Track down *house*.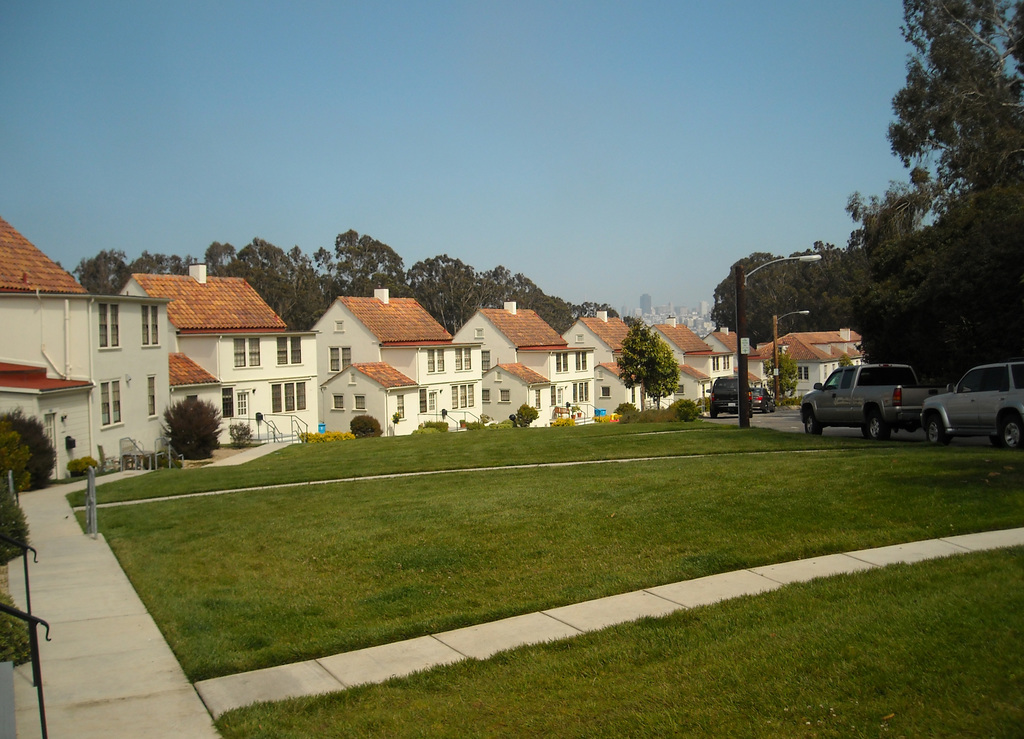
Tracked to left=451, top=291, right=572, bottom=418.
